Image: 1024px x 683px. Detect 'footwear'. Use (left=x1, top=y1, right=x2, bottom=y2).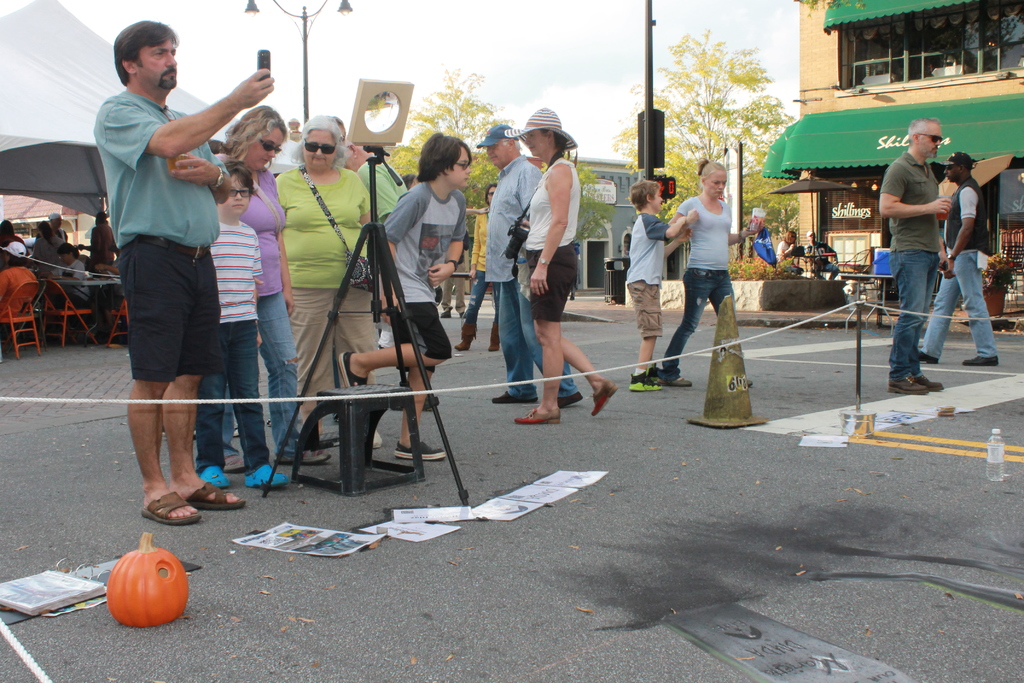
(left=140, top=491, right=198, bottom=527).
